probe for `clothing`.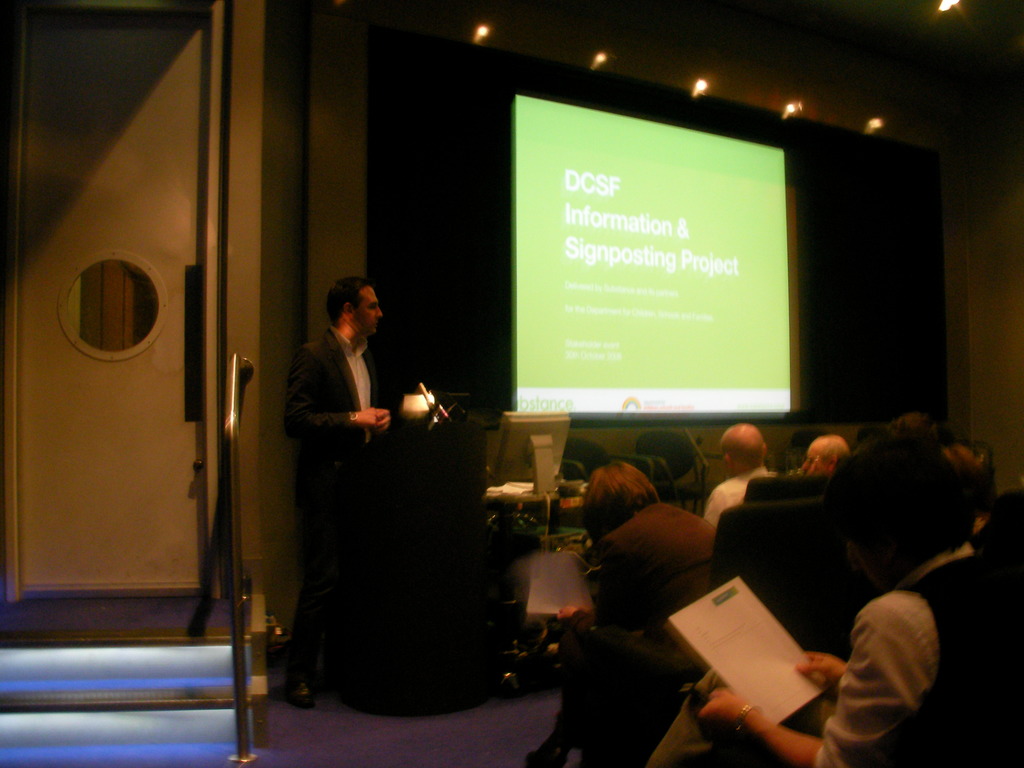
Probe result: 273, 294, 401, 629.
